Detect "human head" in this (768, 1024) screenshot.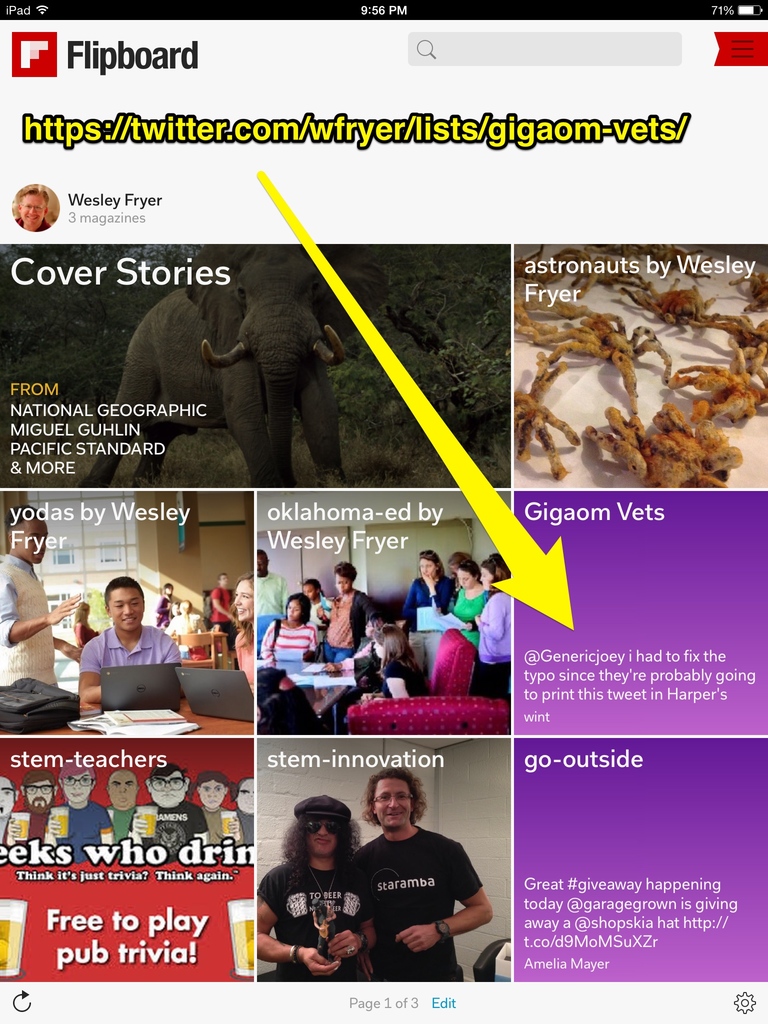
Detection: Rect(457, 563, 481, 589).
